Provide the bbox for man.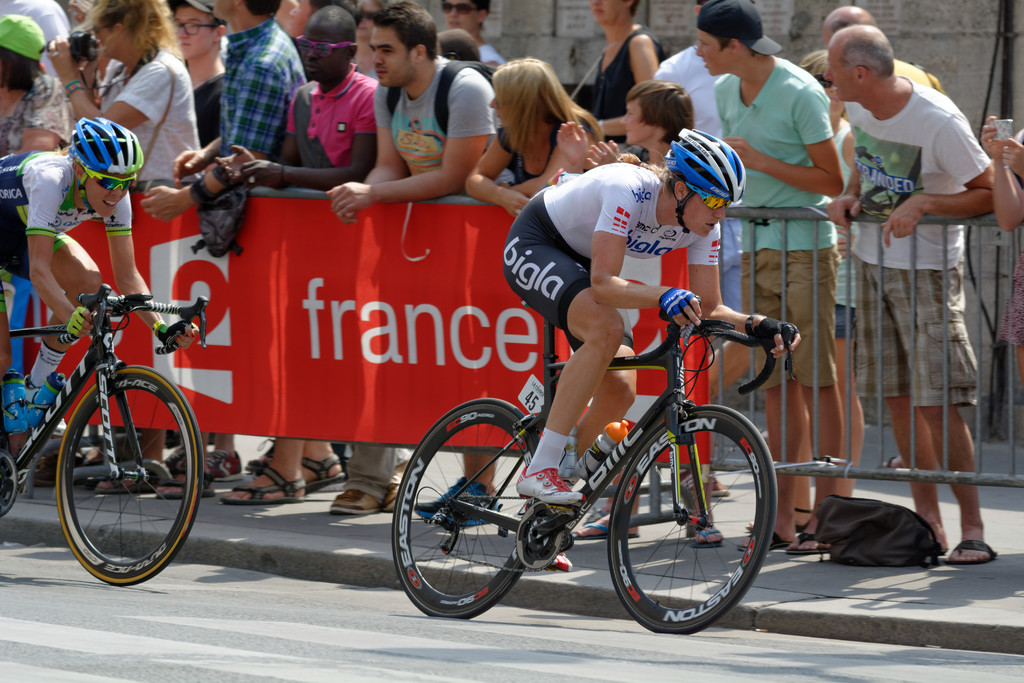
(695,0,846,556).
